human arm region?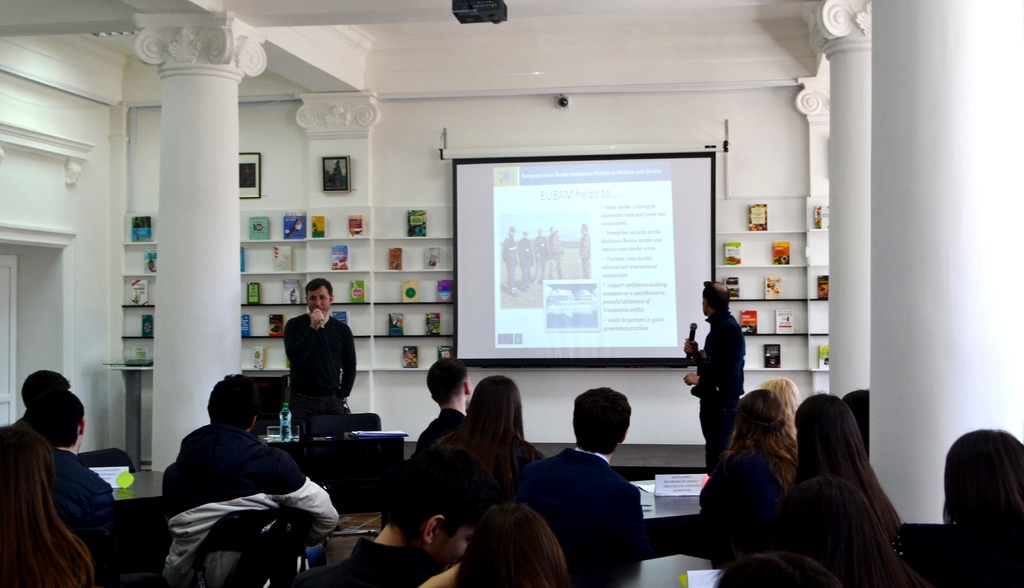
BBox(273, 446, 344, 551)
